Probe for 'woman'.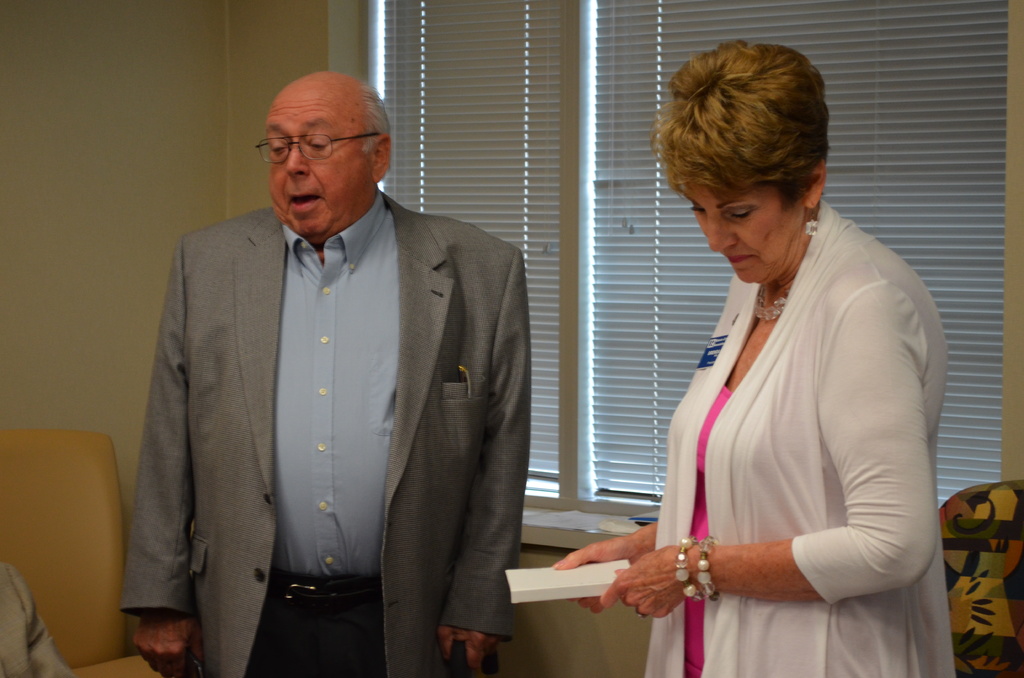
Probe result: box(597, 61, 924, 677).
